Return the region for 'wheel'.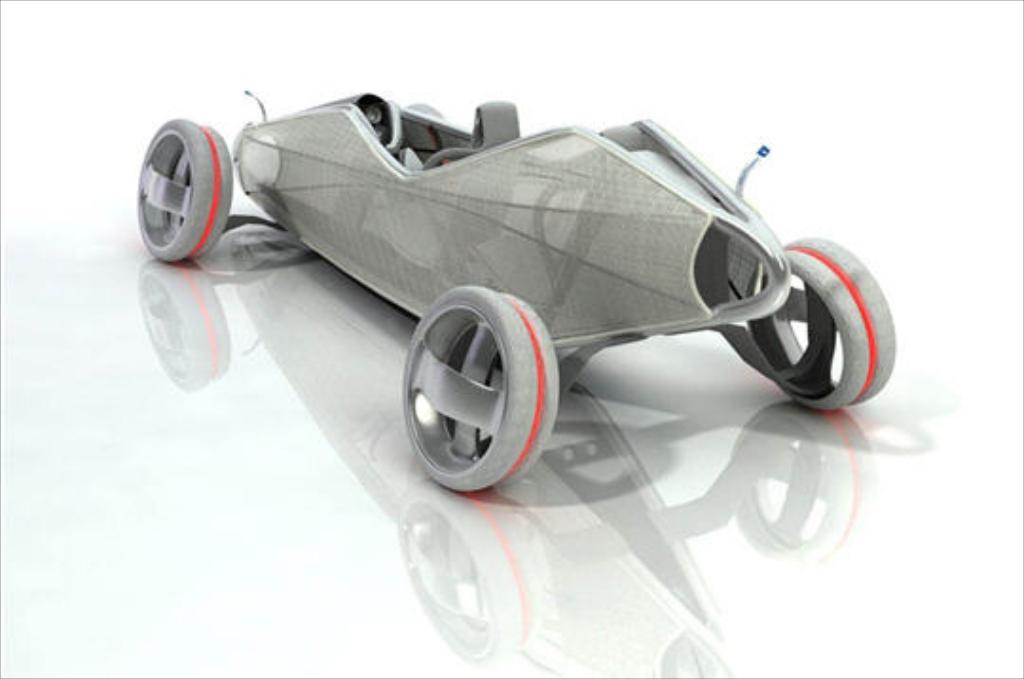
(left=400, top=283, right=552, bottom=503).
